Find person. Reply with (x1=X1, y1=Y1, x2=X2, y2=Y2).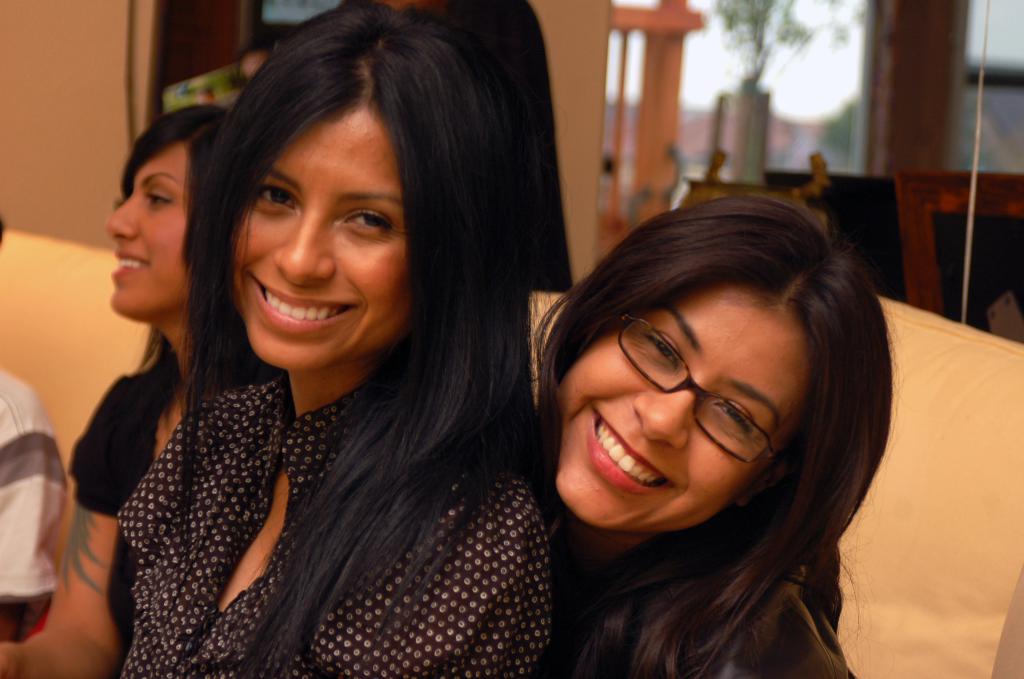
(x1=492, y1=133, x2=936, y2=678).
